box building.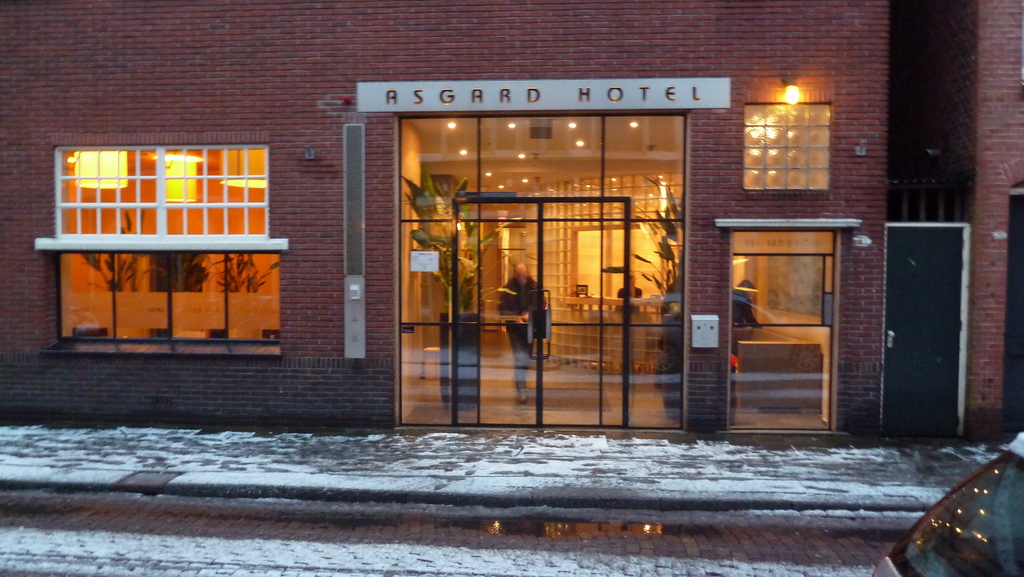
925,2,1023,437.
